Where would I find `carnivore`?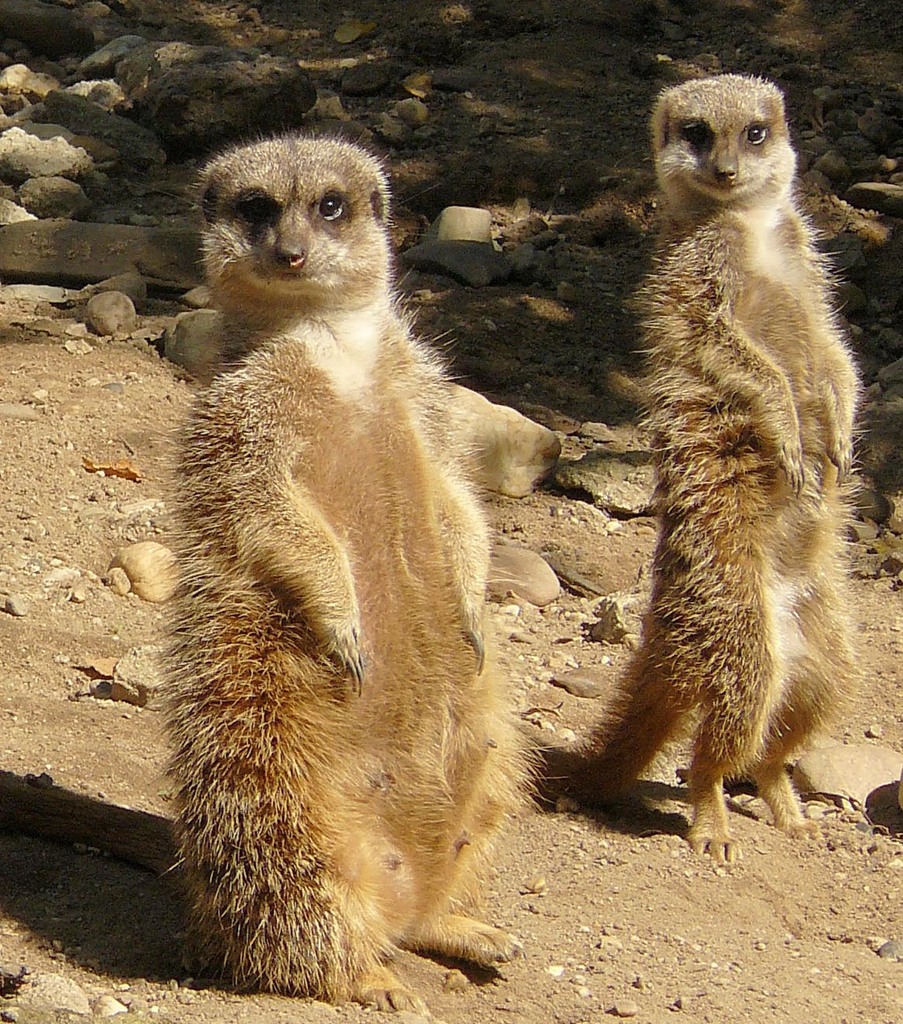
At [left=641, top=68, right=877, bottom=882].
